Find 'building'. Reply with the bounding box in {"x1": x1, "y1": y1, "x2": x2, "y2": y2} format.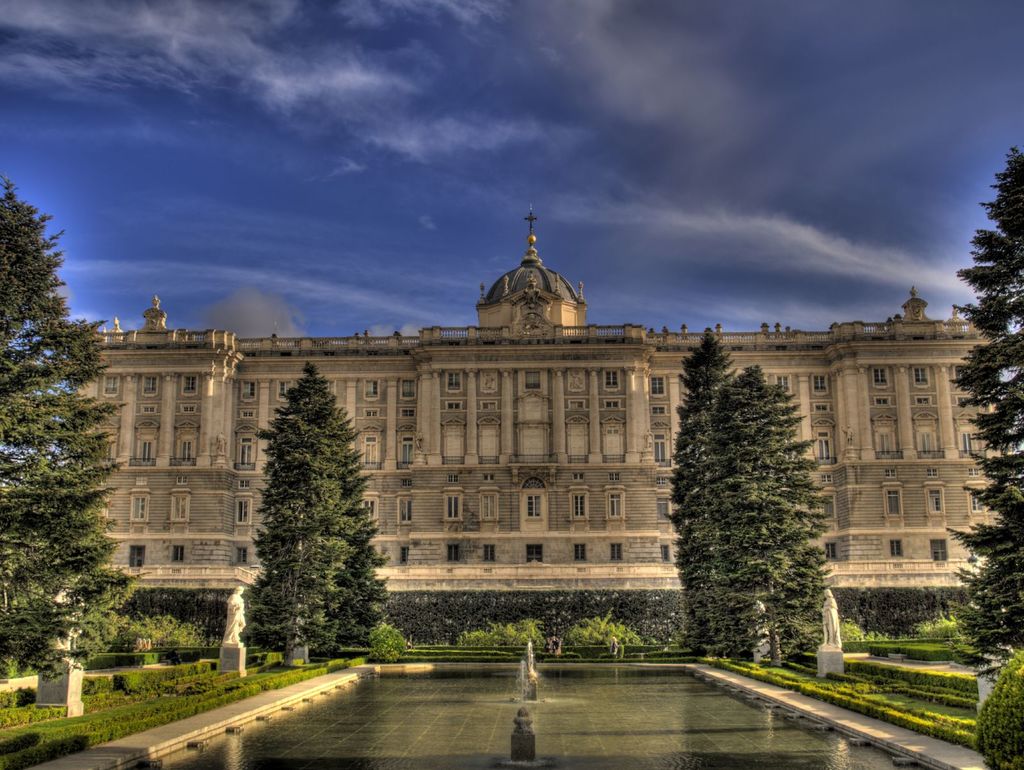
{"x1": 62, "y1": 205, "x2": 1015, "y2": 645}.
